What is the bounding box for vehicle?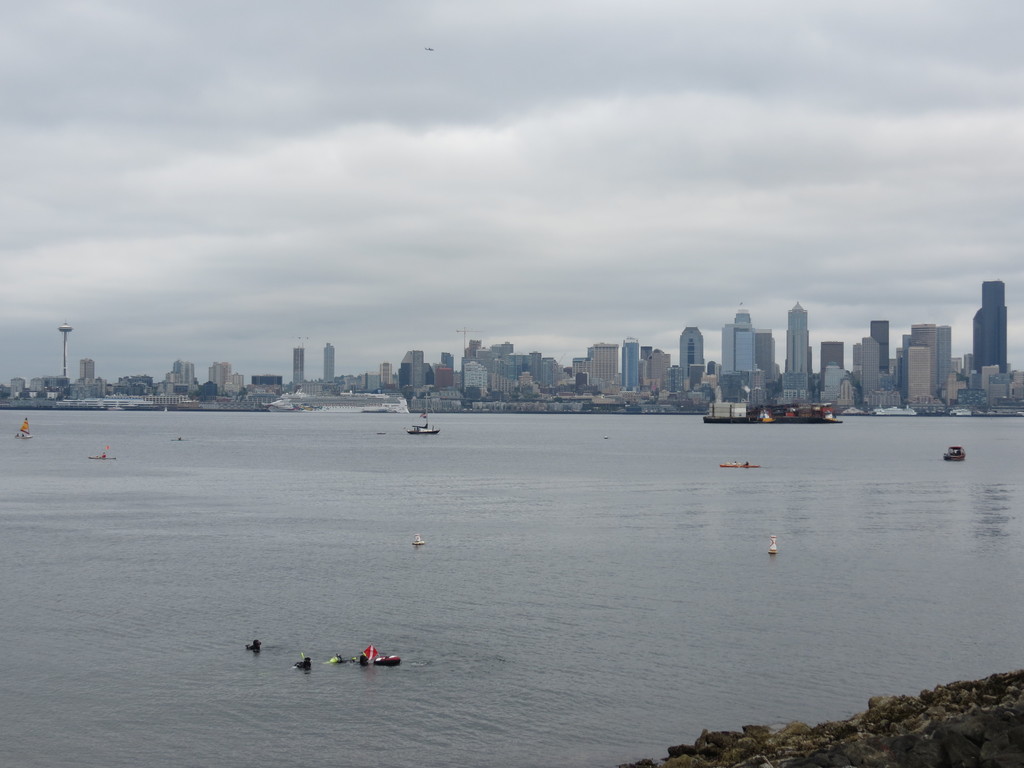
select_region(171, 435, 187, 440).
